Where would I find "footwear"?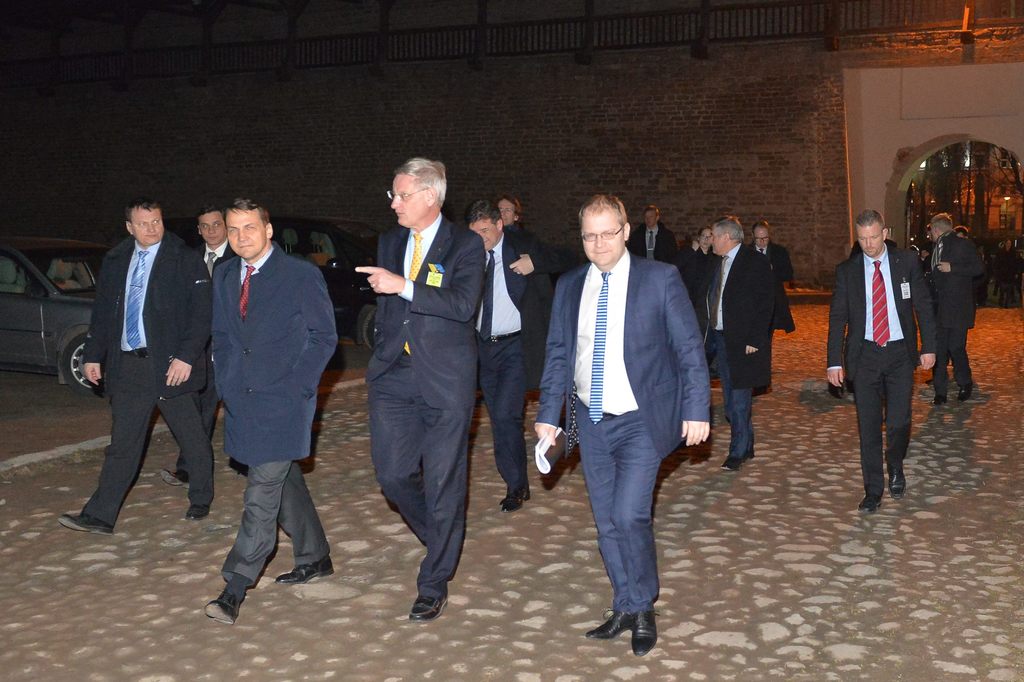
At <bbox>210, 580, 245, 629</bbox>.
